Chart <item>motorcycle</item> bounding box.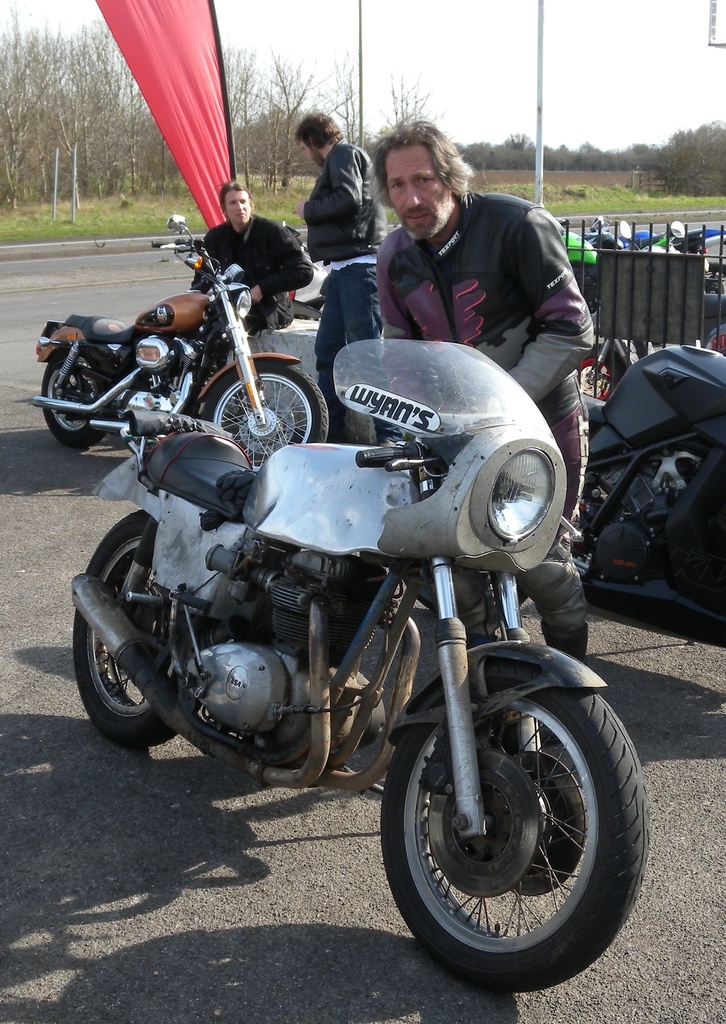
Charted: Rect(33, 213, 327, 456).
